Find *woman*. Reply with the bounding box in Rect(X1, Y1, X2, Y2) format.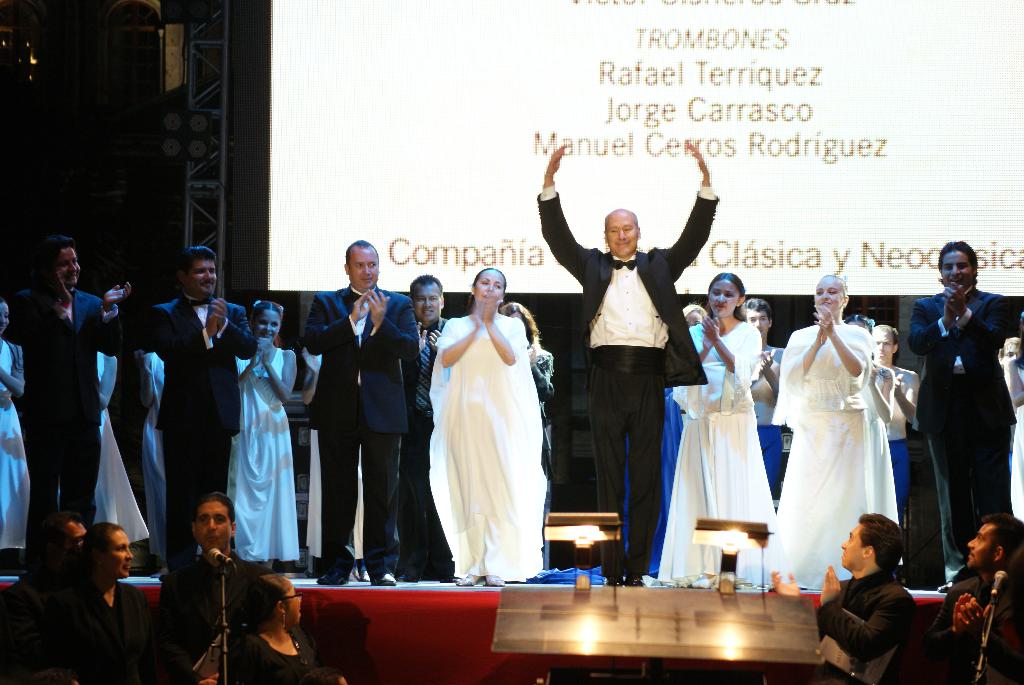
Rect(226, 298, 303, 562).
